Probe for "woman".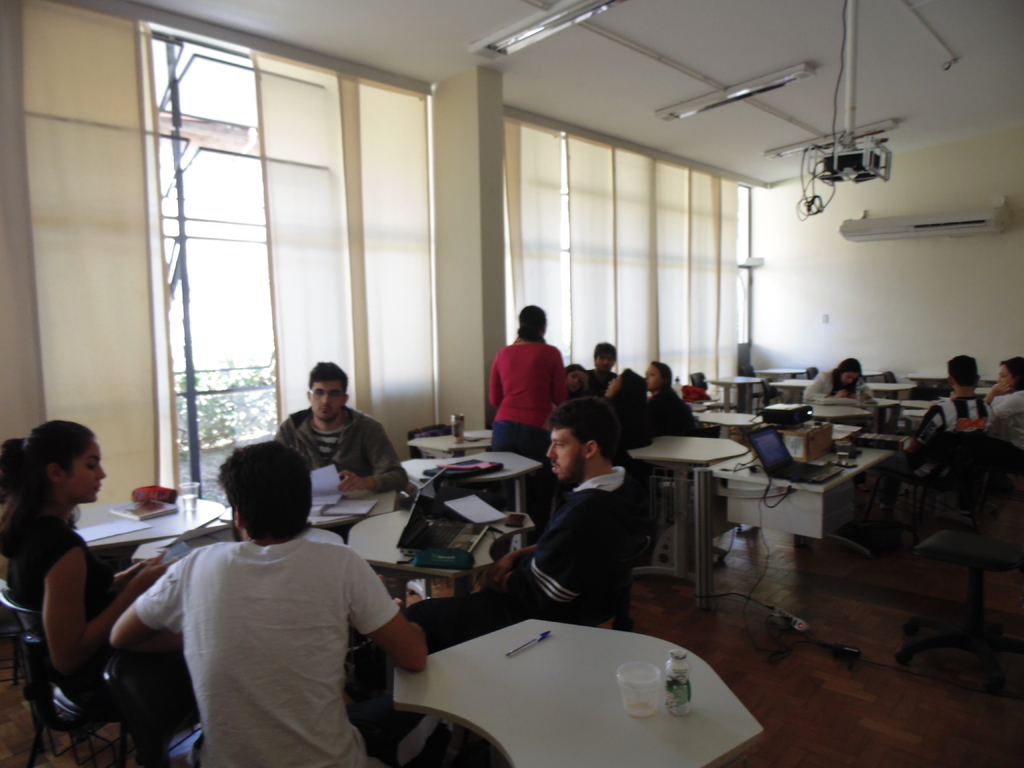
Probe result: 644 358 701 438.
